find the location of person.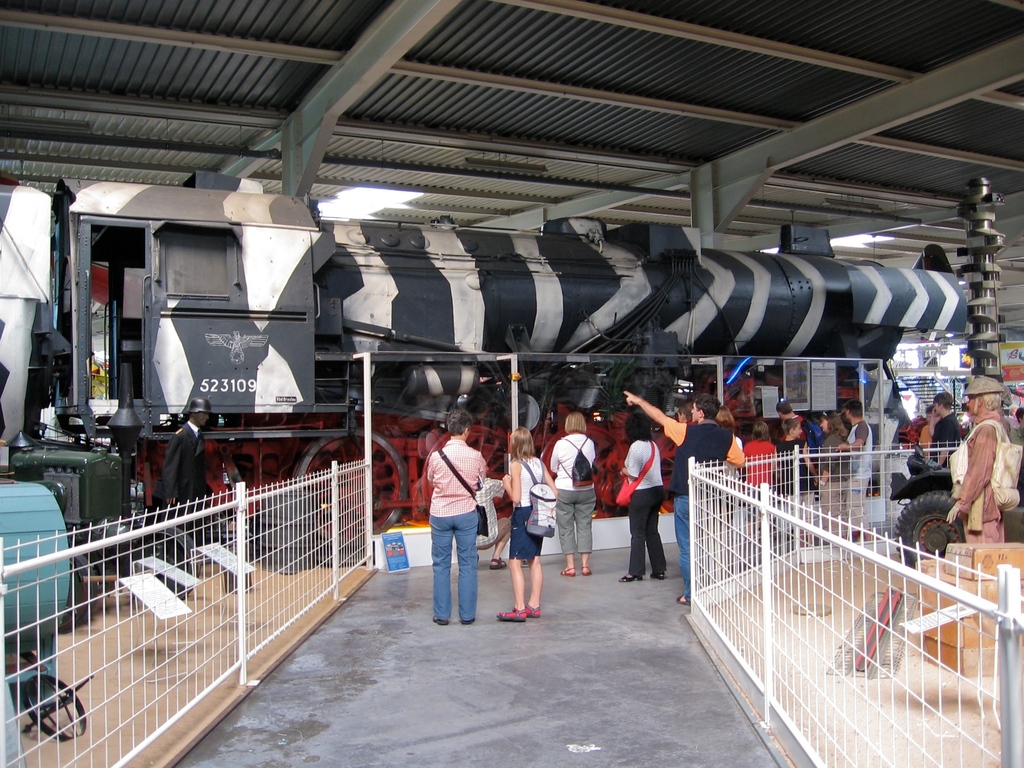
Location: region(494, 426, 559, 623).
